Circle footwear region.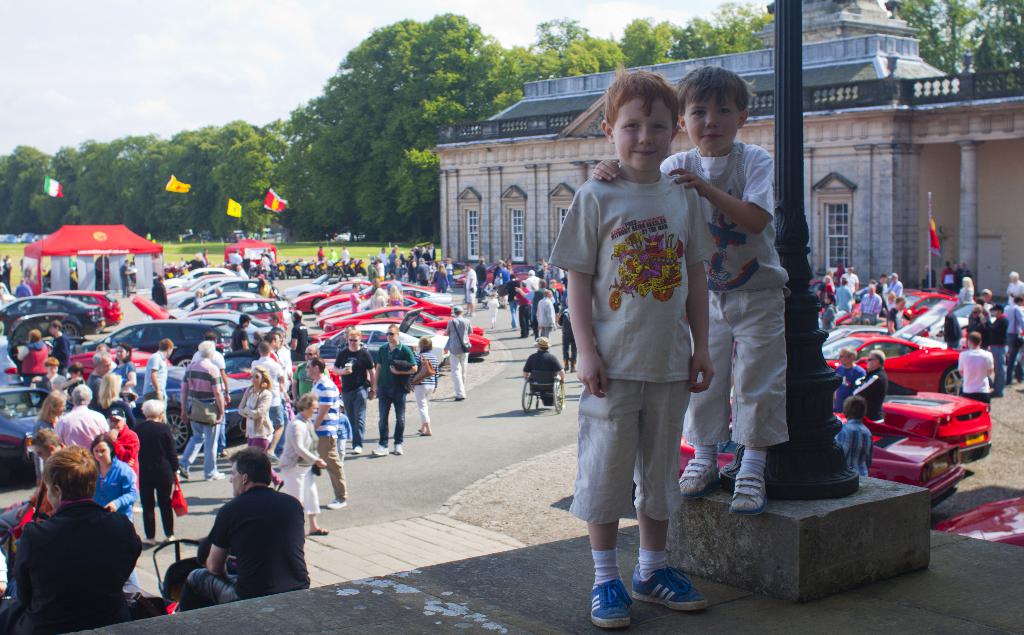
Region: locate(454, 395, 467, 403).
